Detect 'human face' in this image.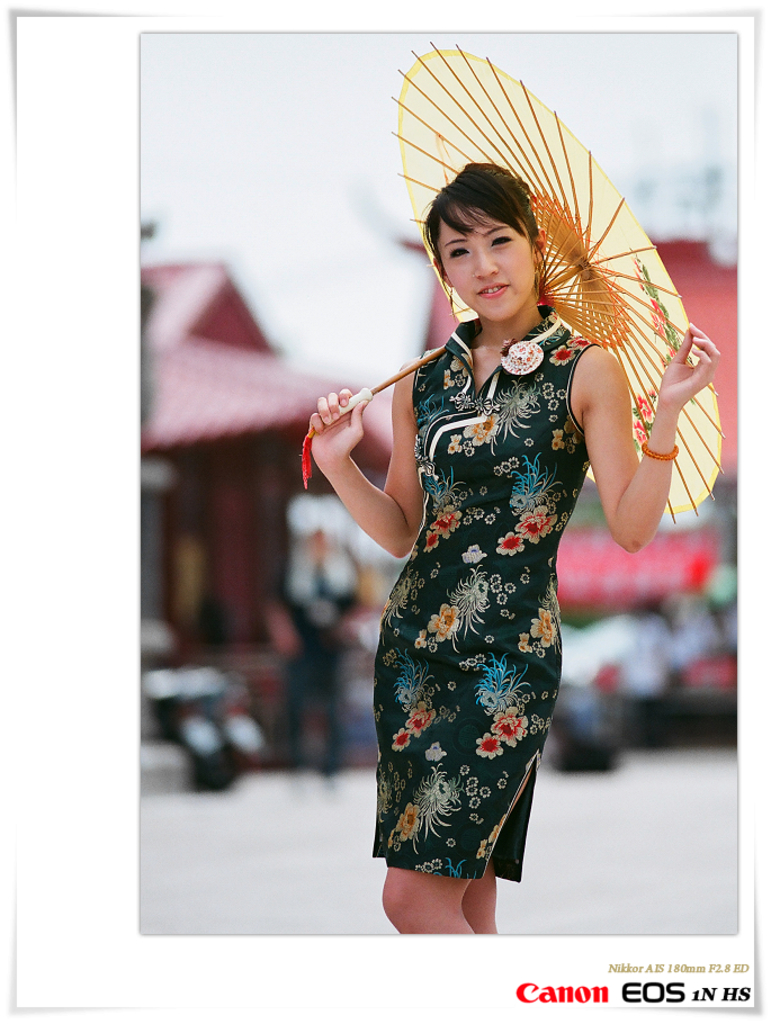
Detection: pyautogui.locateOnScreen(445, 209, 537, 331).
